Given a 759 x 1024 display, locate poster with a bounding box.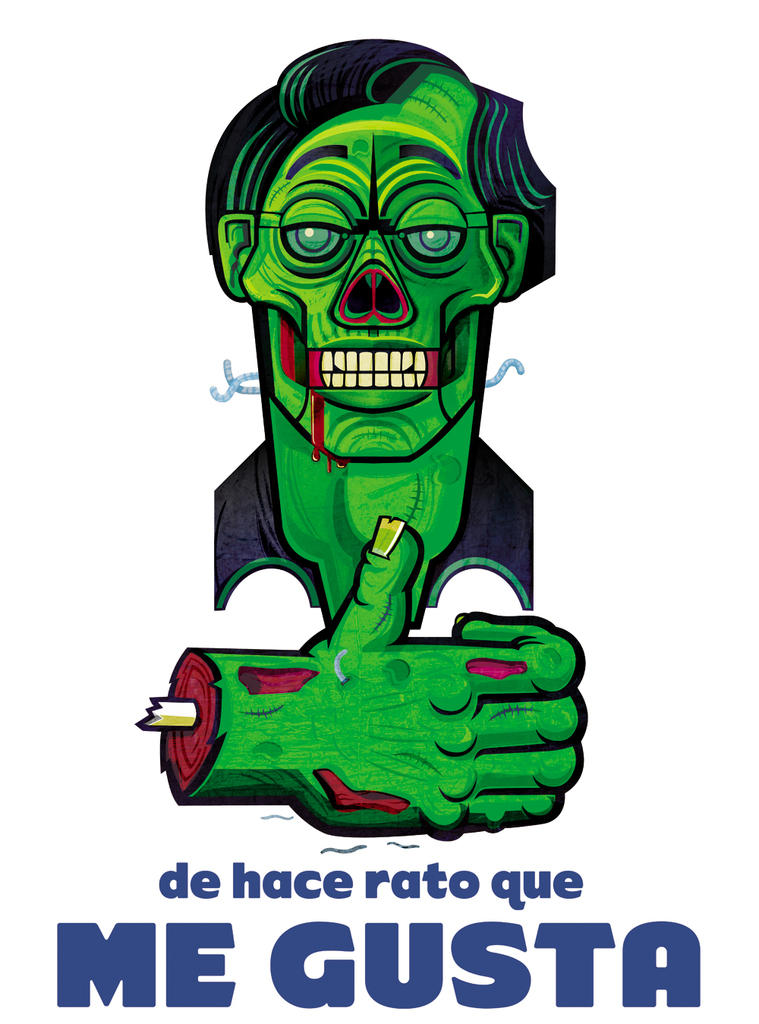
Located: (x1=0, y1=0, x2=758, y2=1023).
